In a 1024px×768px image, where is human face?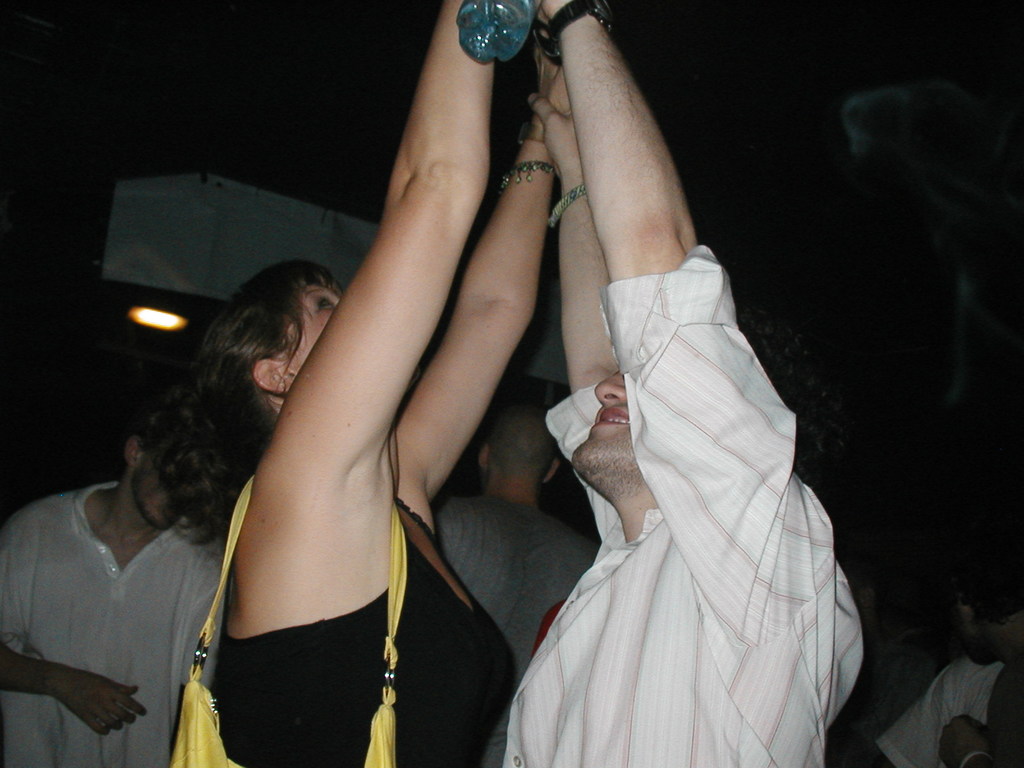
rect(289, 270, 340, 369).
